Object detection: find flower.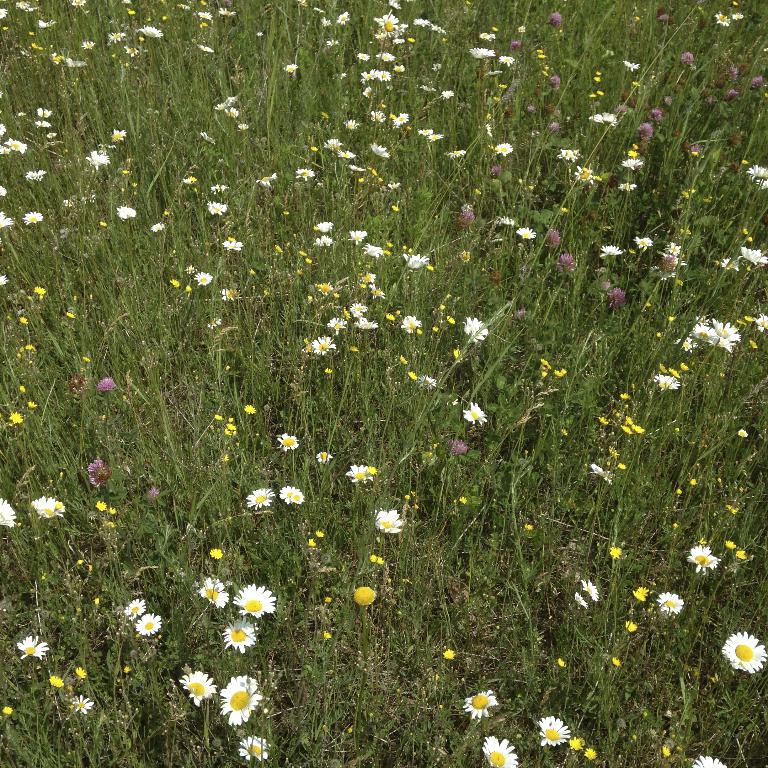
{"left": 707, "top": 94, "right": 716, "bottom": 107}.
